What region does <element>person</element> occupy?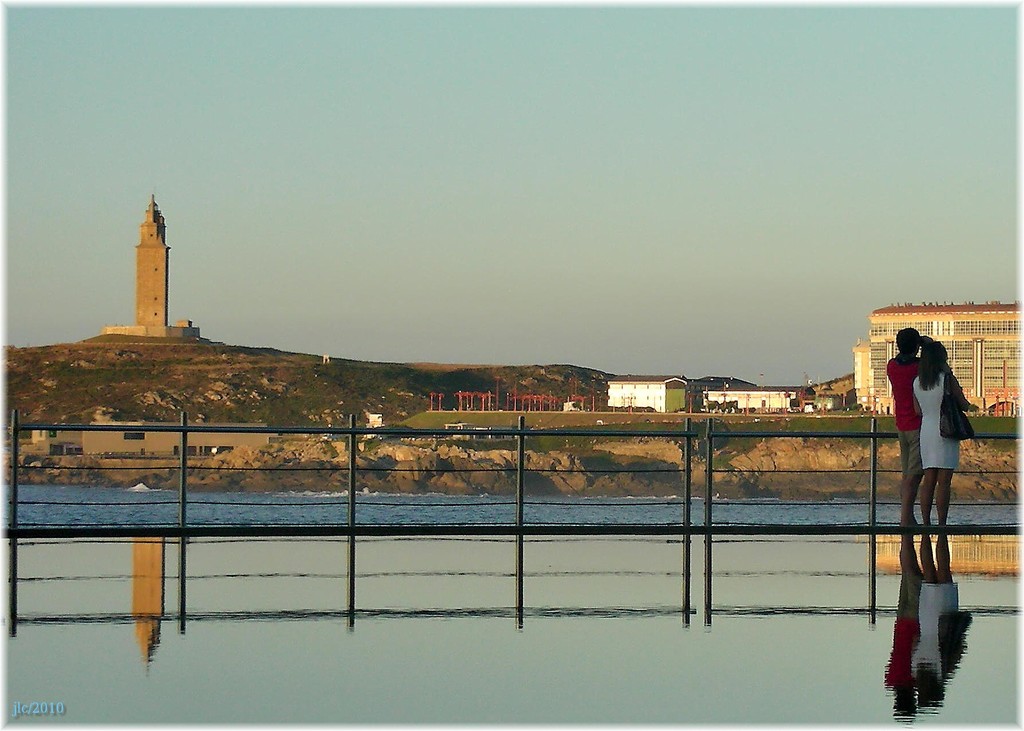
bbox(909, 338, 978, 523).
